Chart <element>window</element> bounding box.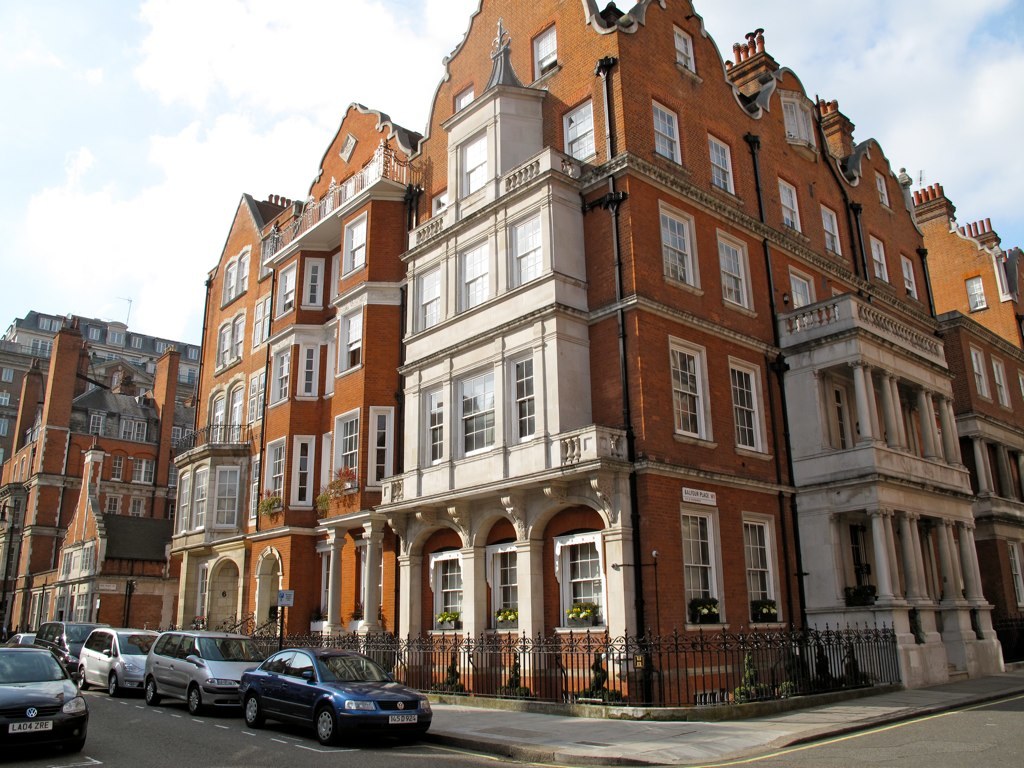
Charted: x1=873, y1=238, x2=889, y2=282.
